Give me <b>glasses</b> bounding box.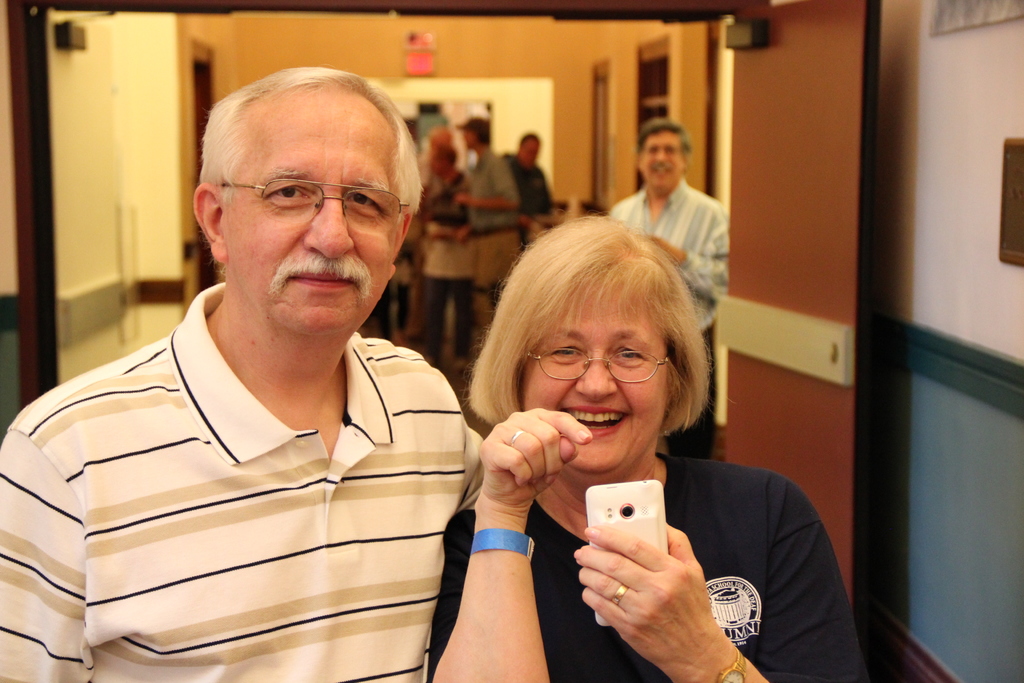
(220, 174, 412, 235).
